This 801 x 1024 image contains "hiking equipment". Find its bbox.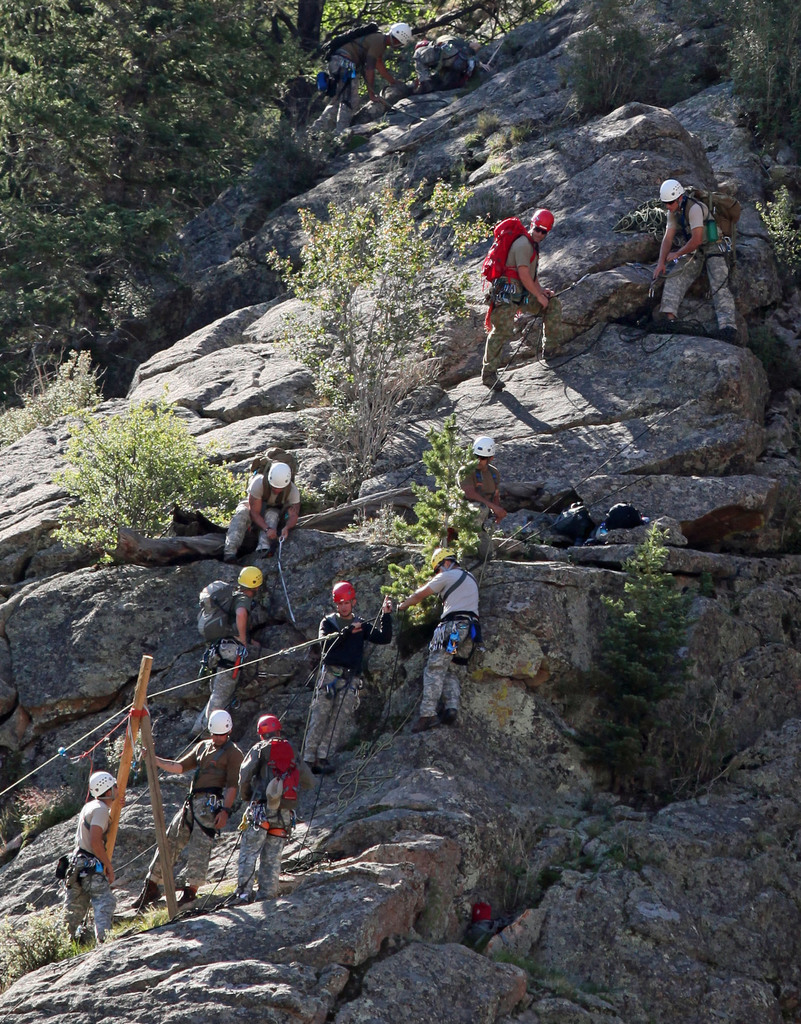
x1=207, y1=710, x2=235, y2=733.
